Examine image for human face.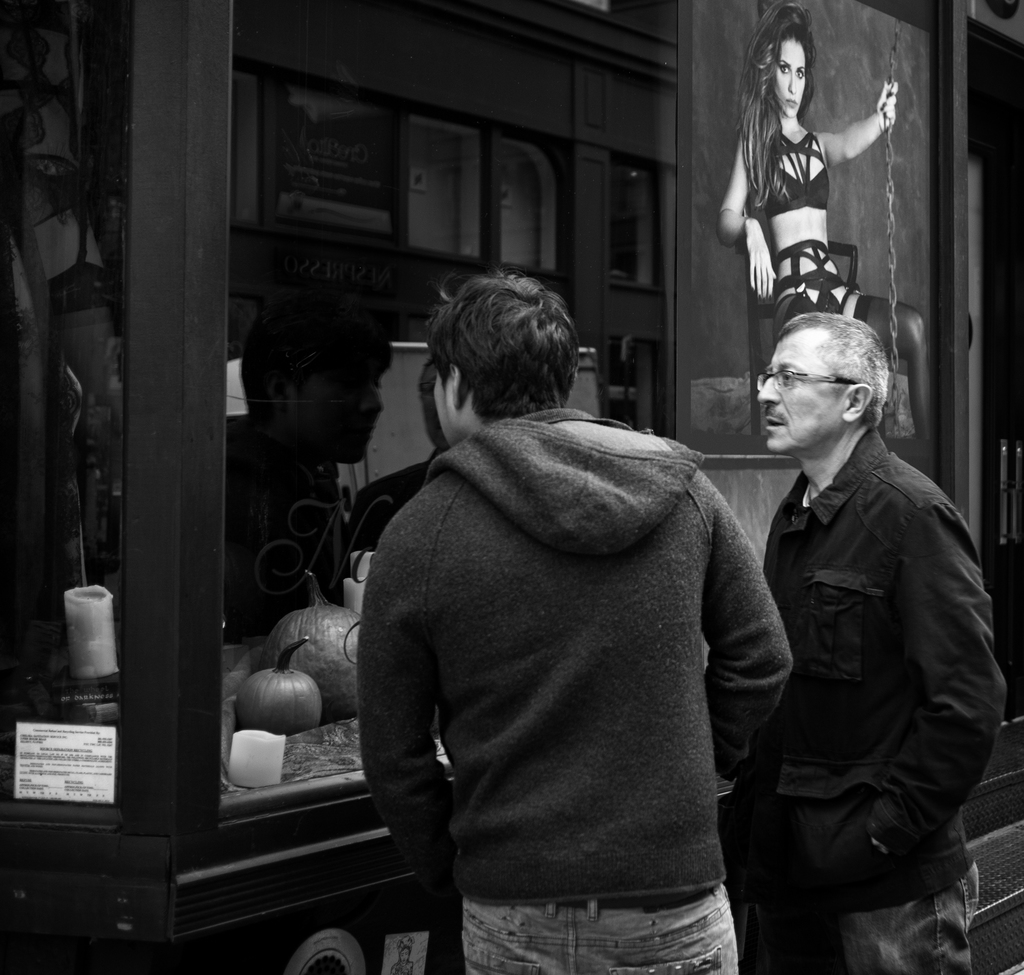
Examination result: 399,949,411,965.
